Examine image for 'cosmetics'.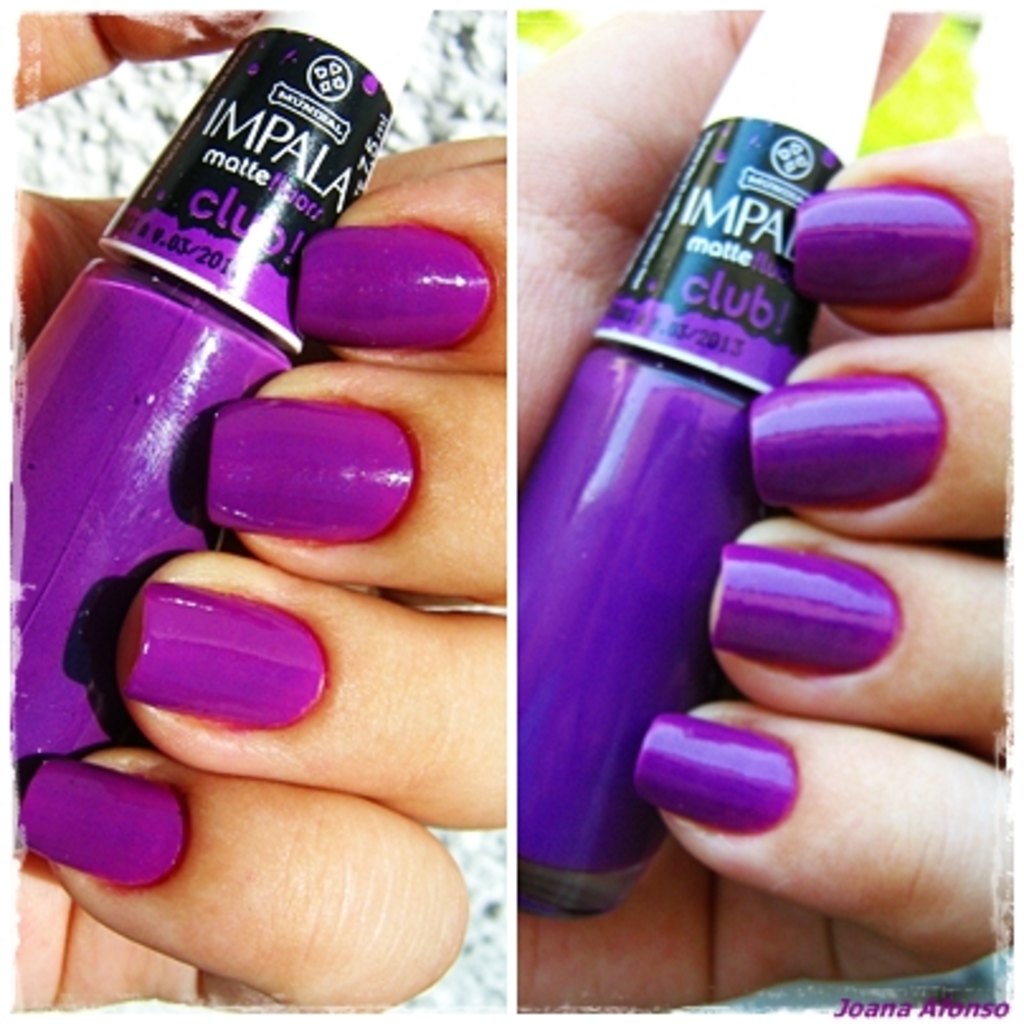
Examination result: locate(0, 0, 436, 857).
